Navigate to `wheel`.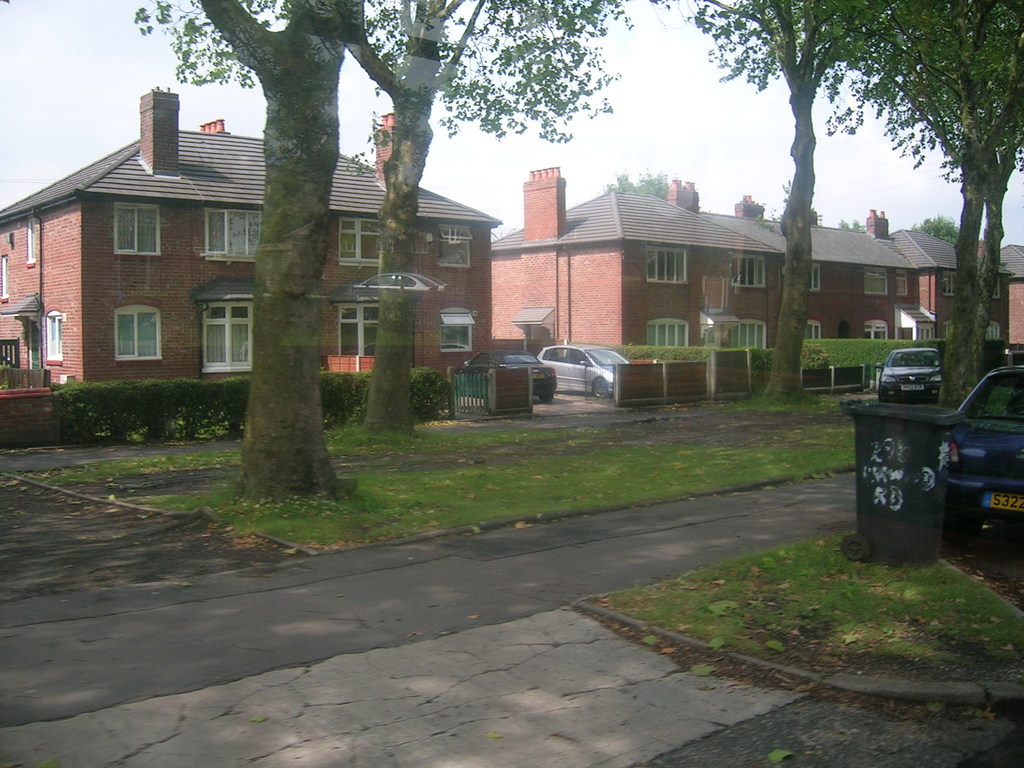
Navigation target: l=838, t=527, r=874, b=565.
